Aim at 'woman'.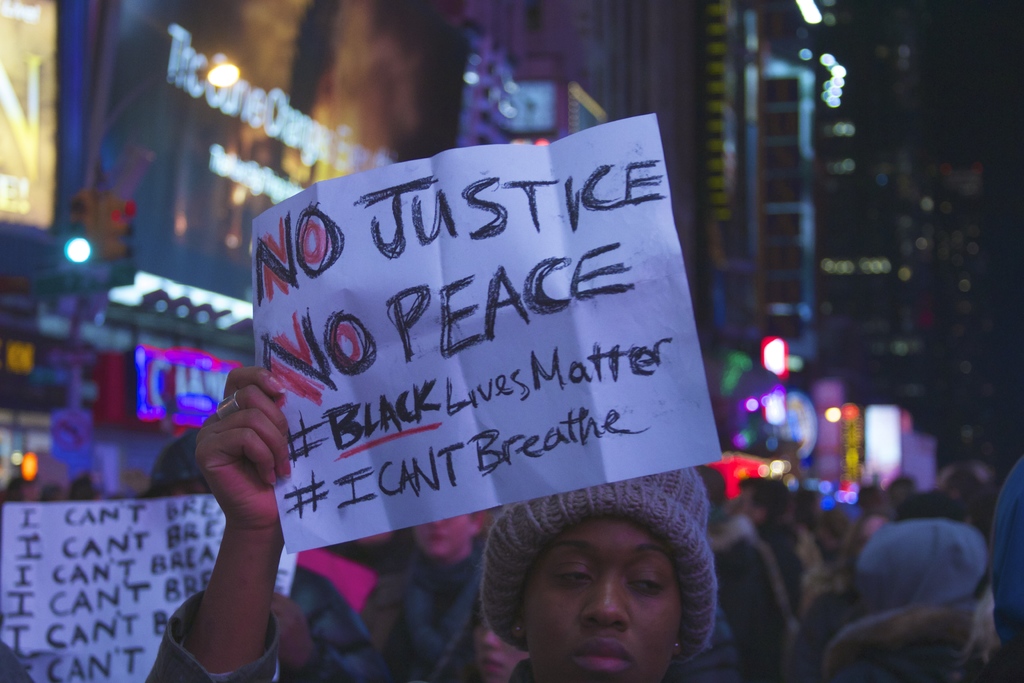
Aimed at [left=142, top=370, right=717, bottom=682].
